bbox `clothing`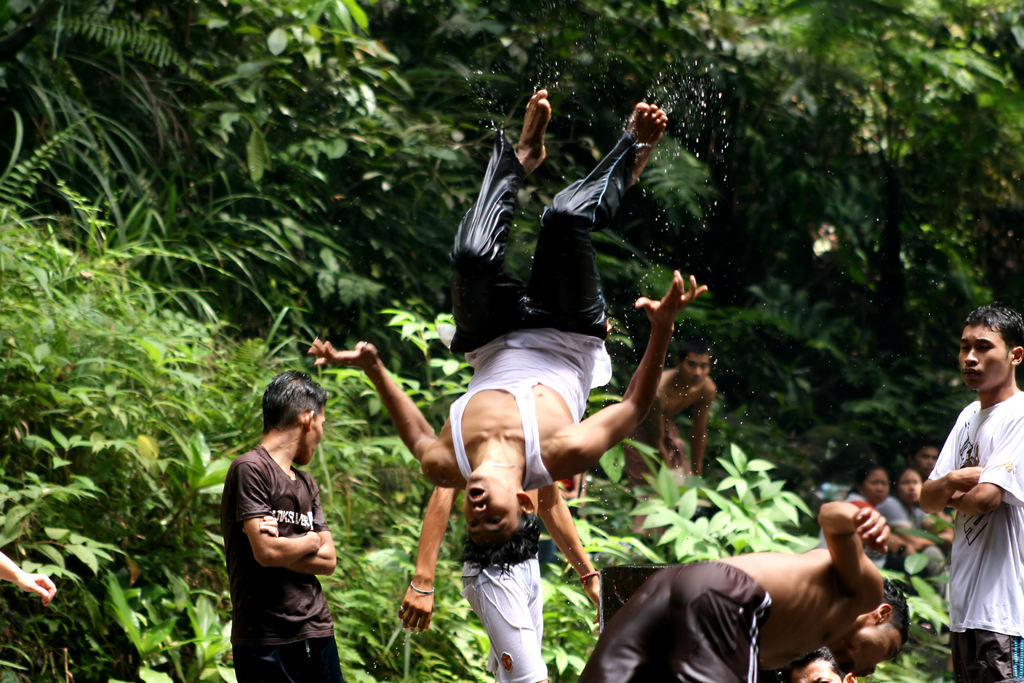
pyautogui.locateOnScreen(578, 555, 780, 682)
